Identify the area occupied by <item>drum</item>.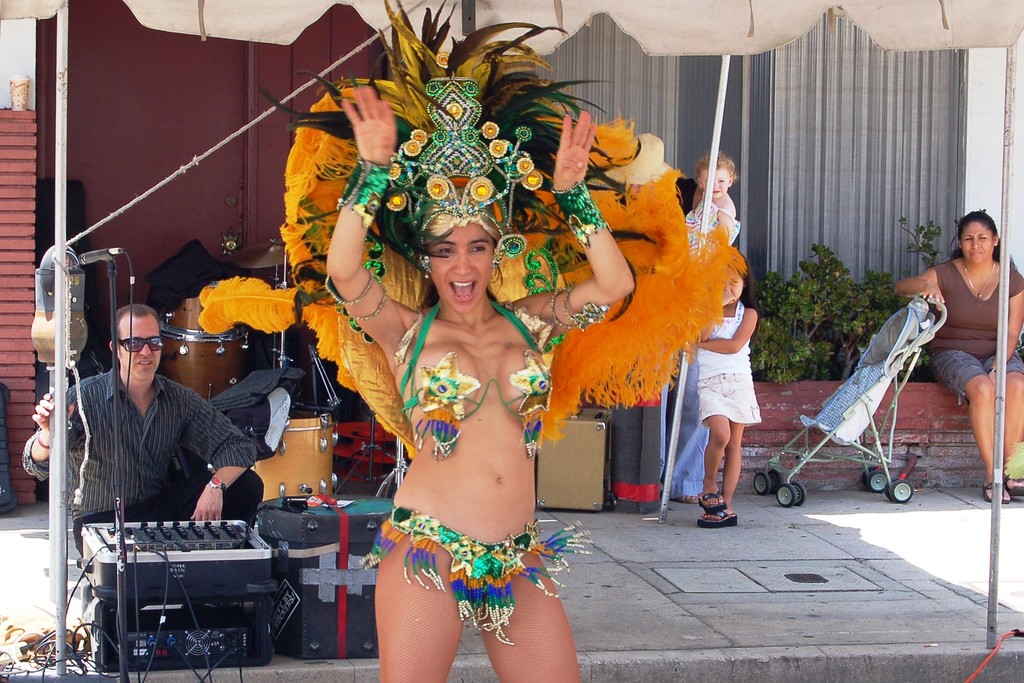
Area: (248,407,333,495).
